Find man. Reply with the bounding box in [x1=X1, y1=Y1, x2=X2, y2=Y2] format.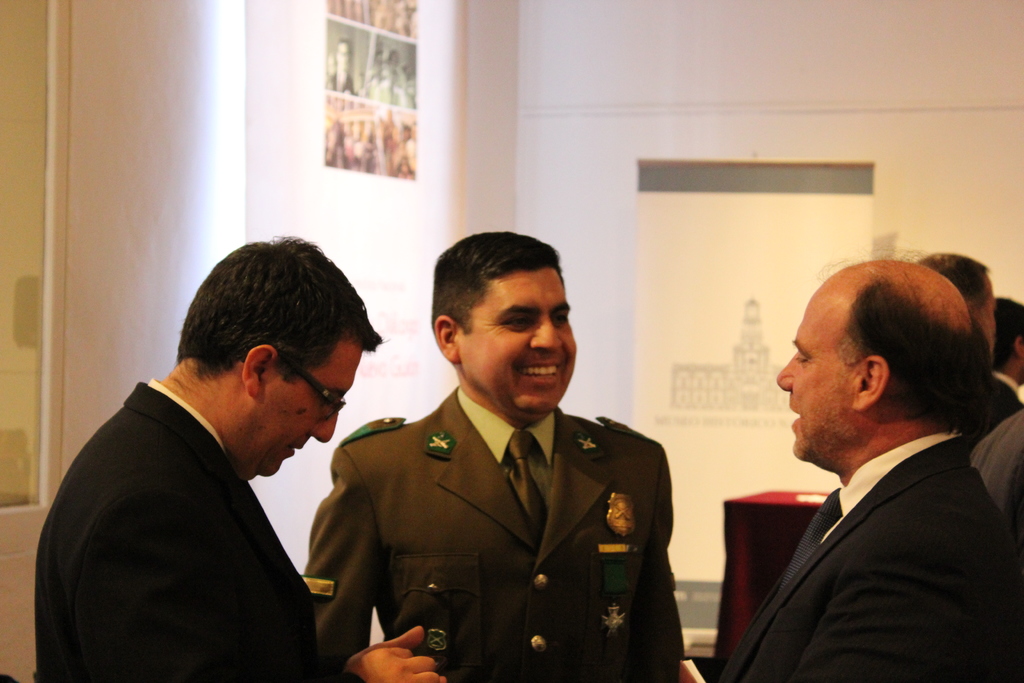
[x1=323, y1=231, x2=668, y2=677].
